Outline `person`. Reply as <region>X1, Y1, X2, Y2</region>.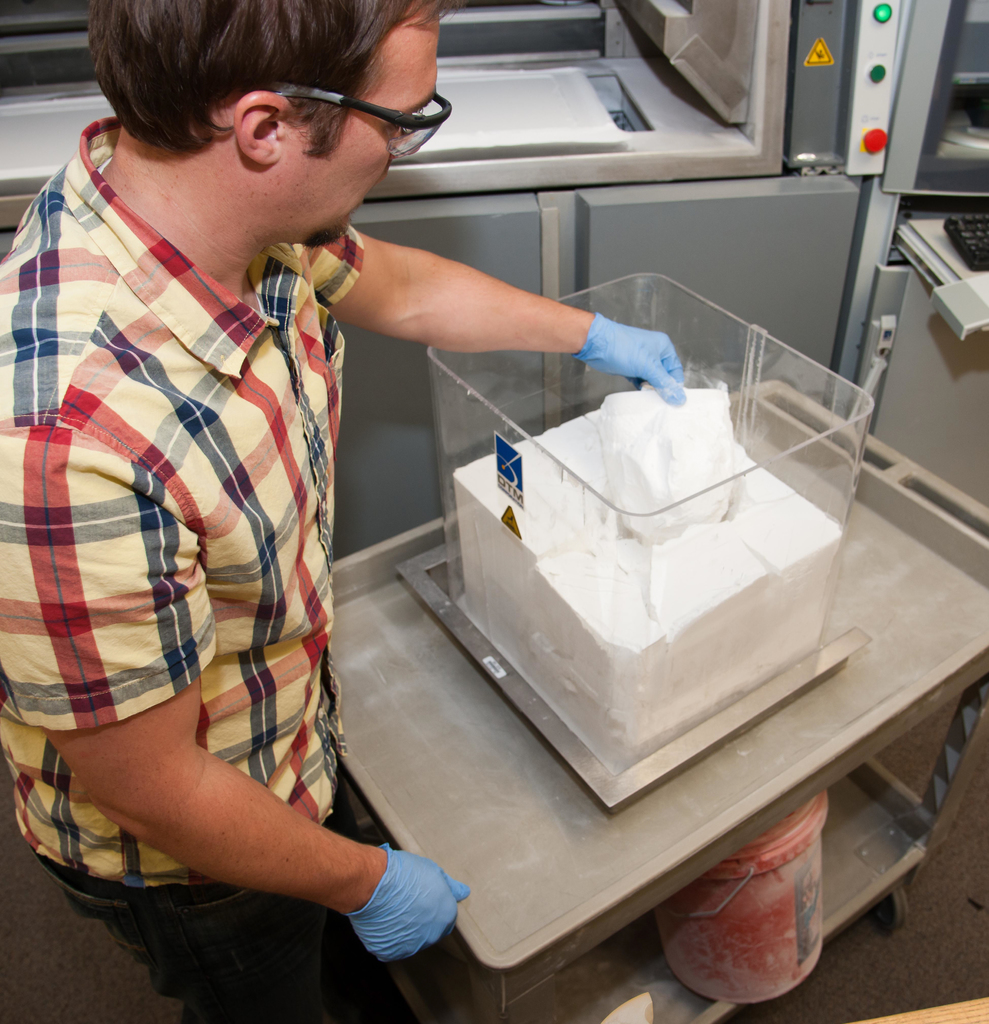
<region>67, 3, 596, 978</region>.
